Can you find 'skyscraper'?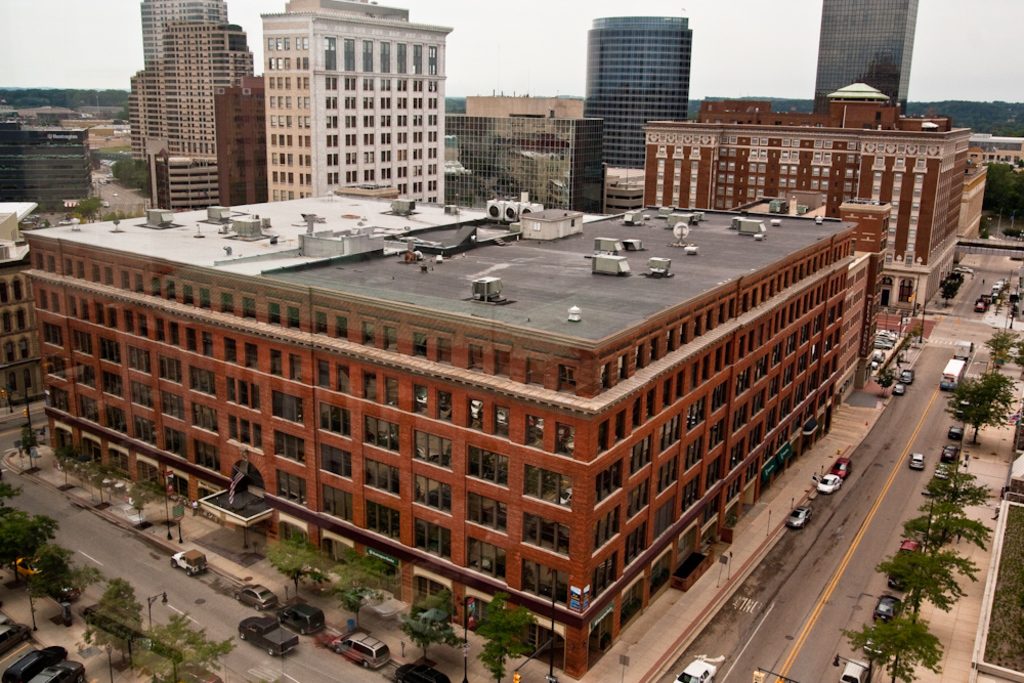
Yes, bounding box: bbox(120, 27, 258, 176).
